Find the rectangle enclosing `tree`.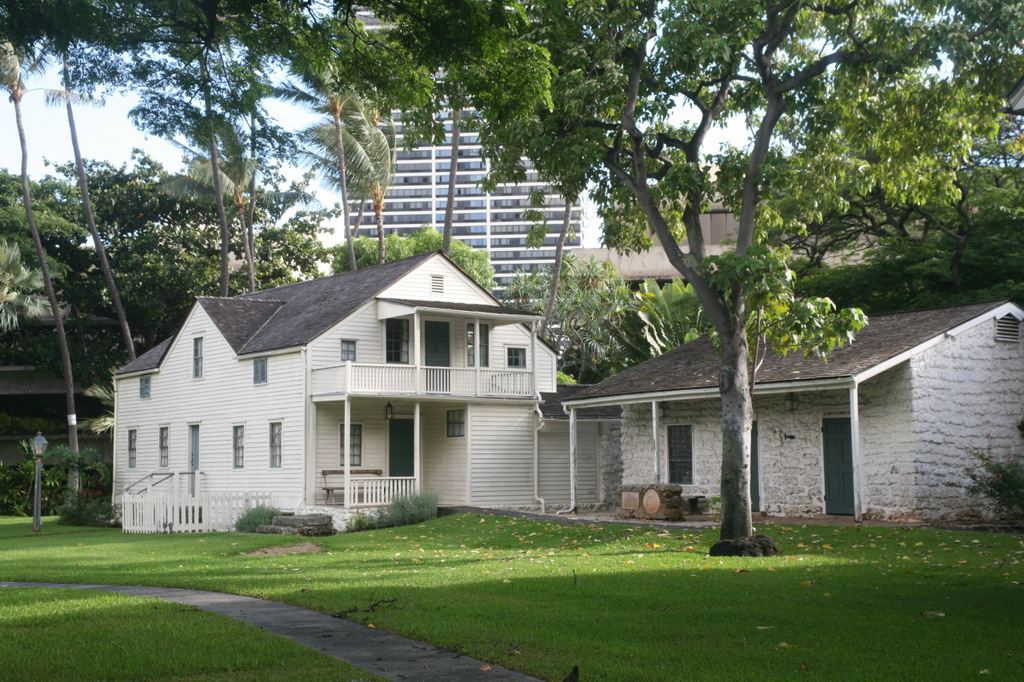
(490,246,631,387).
